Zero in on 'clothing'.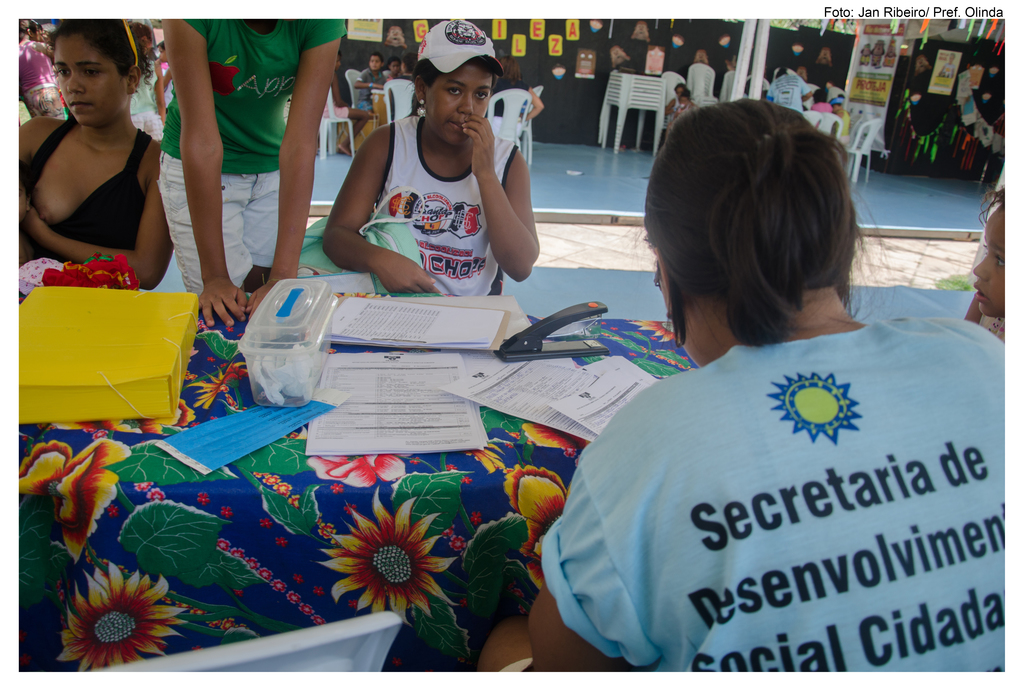
Zeroed in: 537 282 1000 680.
